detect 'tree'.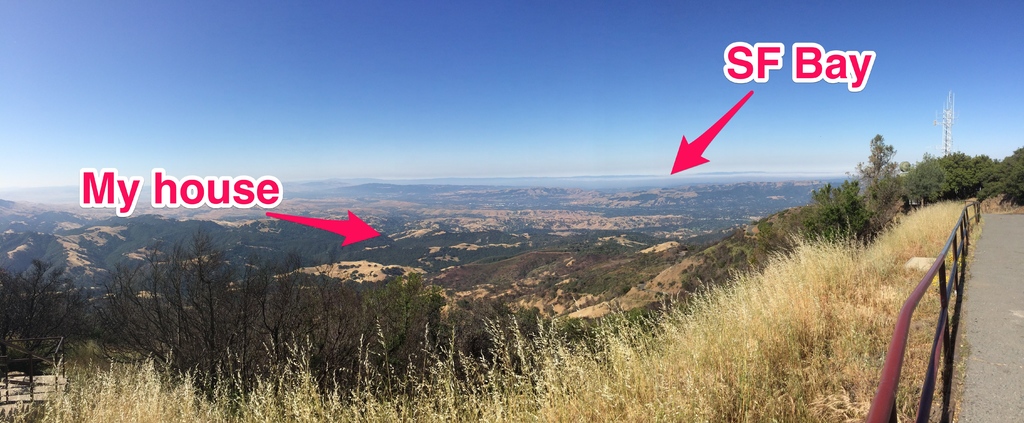
Detected at (x1=993, y1=119, x2=1023, y2=210).
